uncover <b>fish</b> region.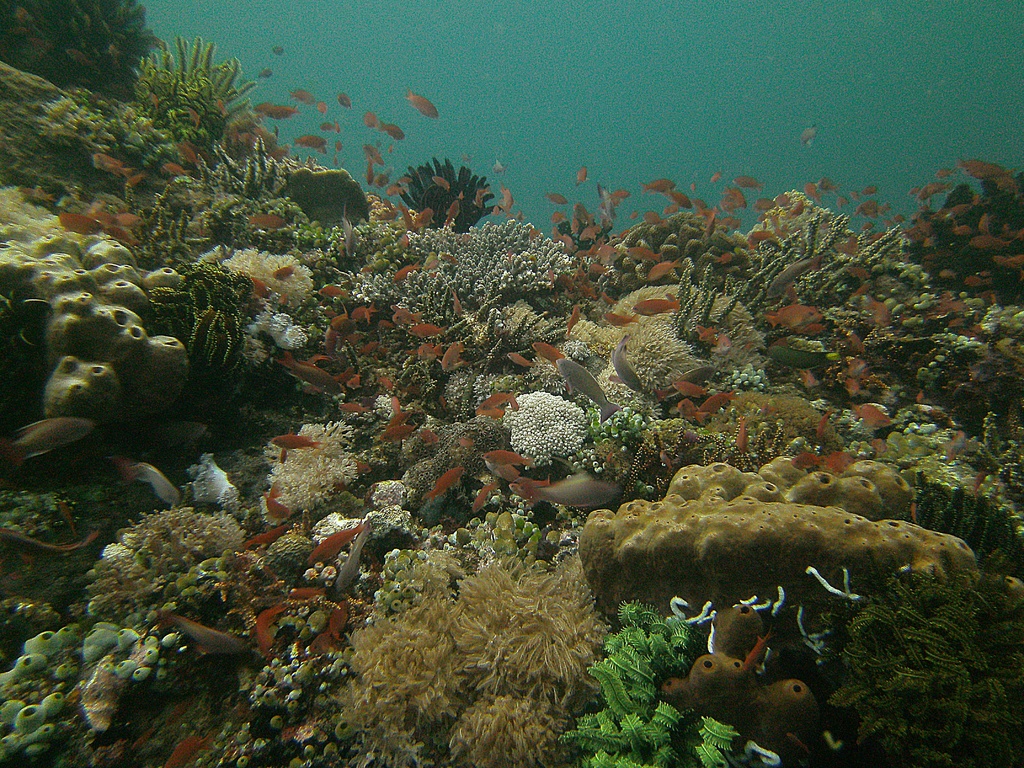
Uncovered: (92, 150, 130, 176).
